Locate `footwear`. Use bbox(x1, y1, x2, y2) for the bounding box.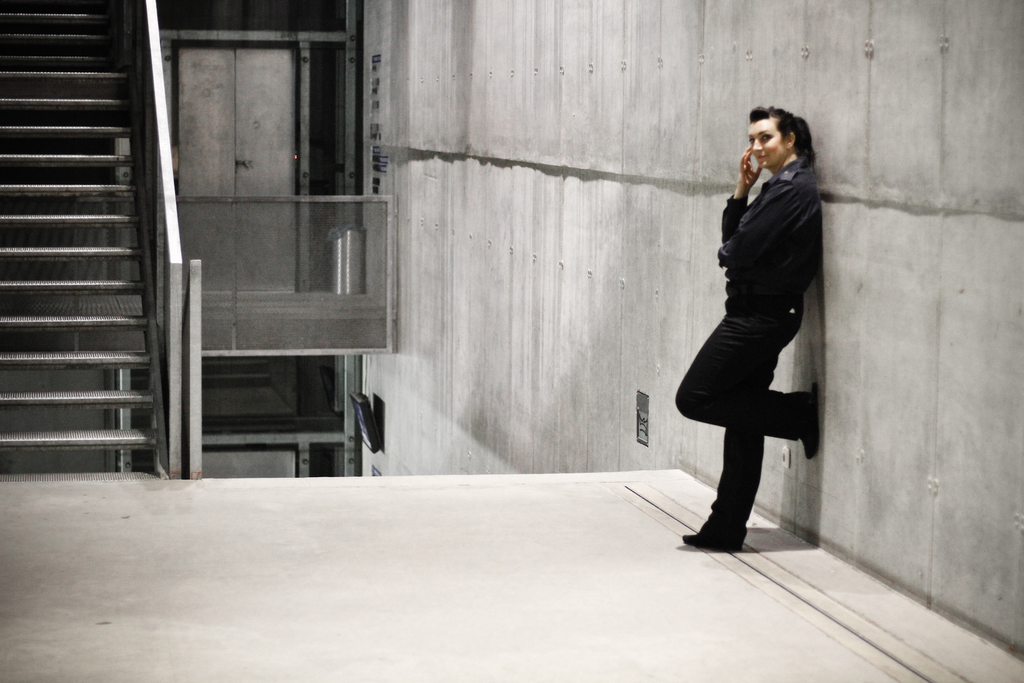
bbox(684, 530, 744, 556).
